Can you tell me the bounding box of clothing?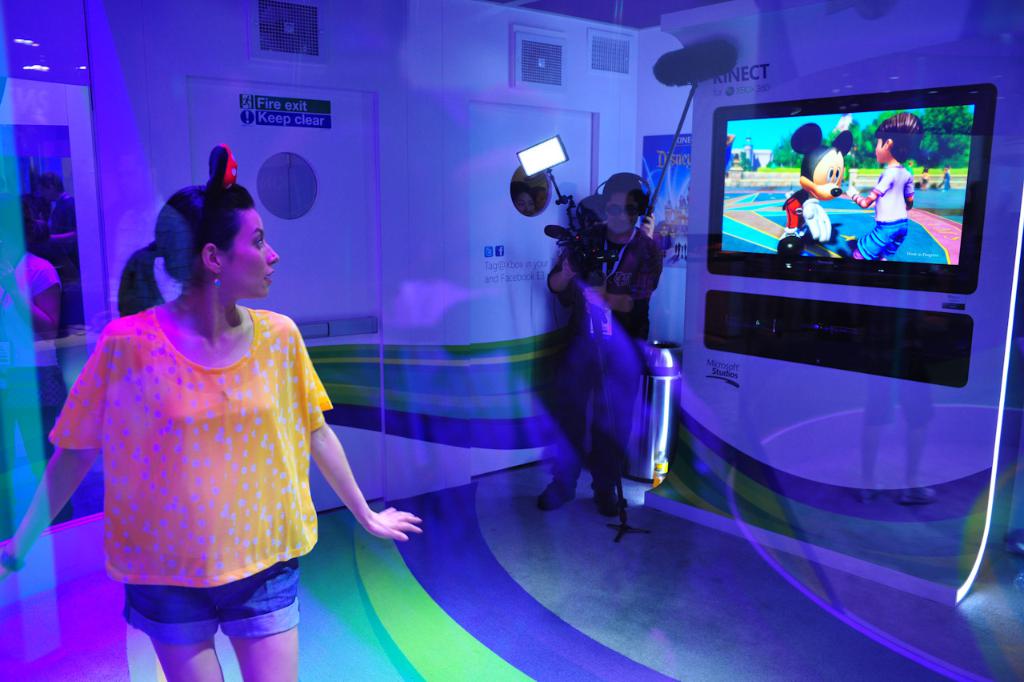
crop(57, 270, 351, 633).
